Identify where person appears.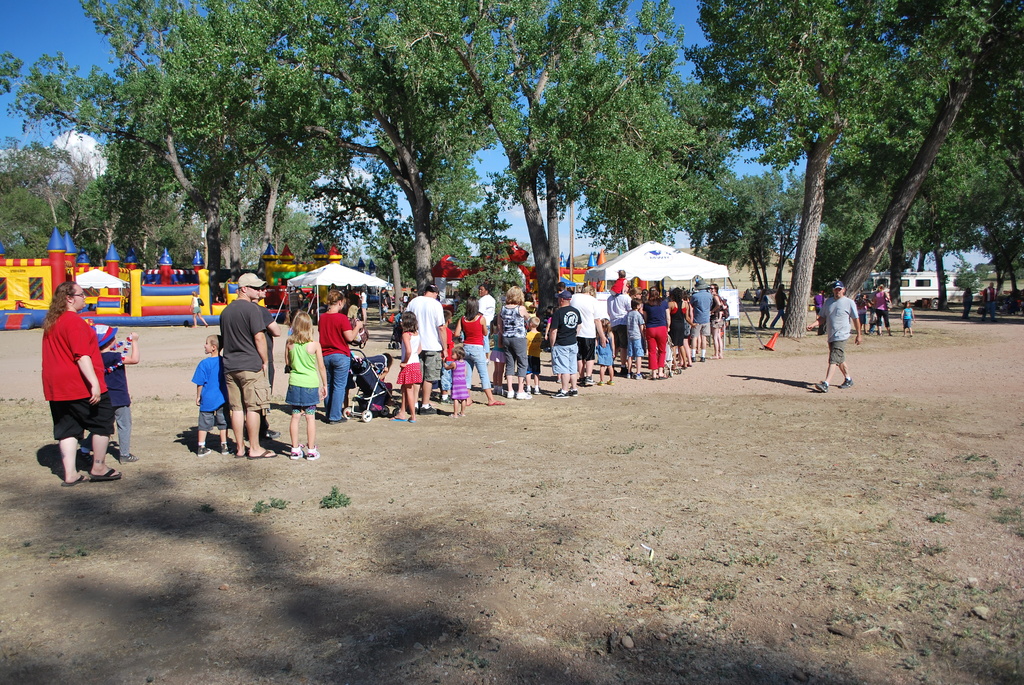
Appears at x1=441, y1=310, x2=465, y2=392.
